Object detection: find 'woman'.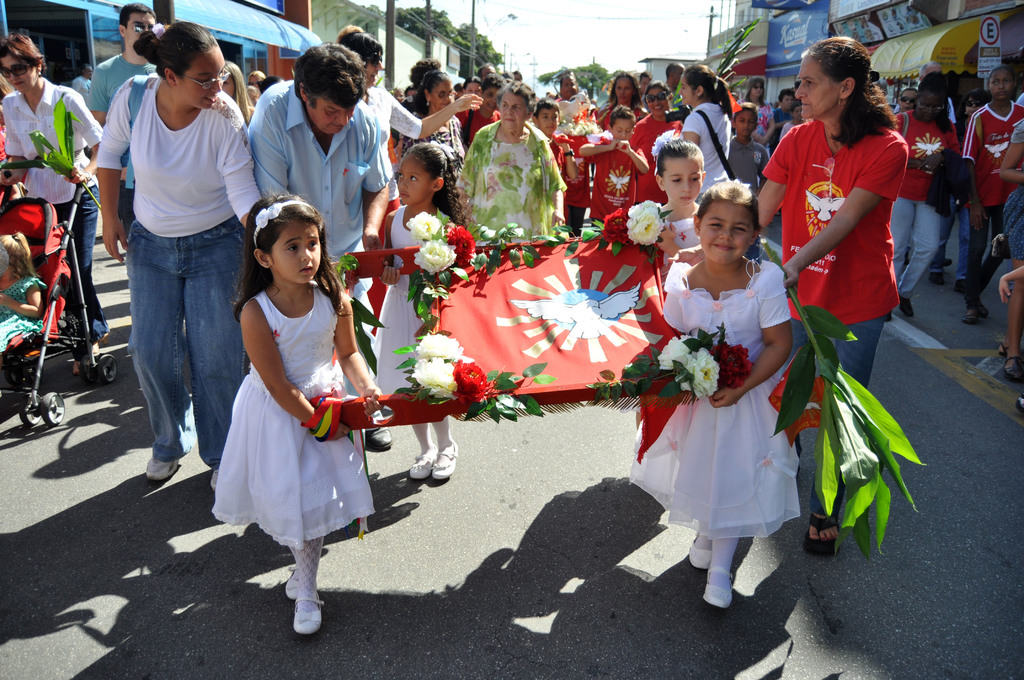
x1=338 y1=22 x2=479 y2=243.
